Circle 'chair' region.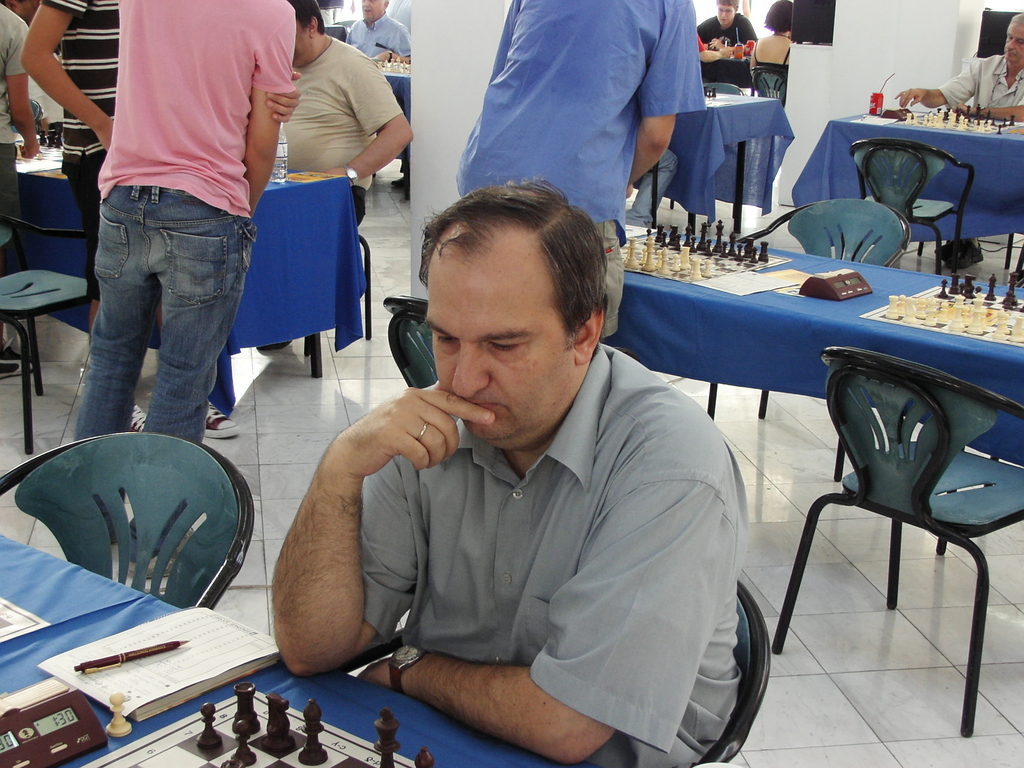
Region: [847, 139, 975, 278].
